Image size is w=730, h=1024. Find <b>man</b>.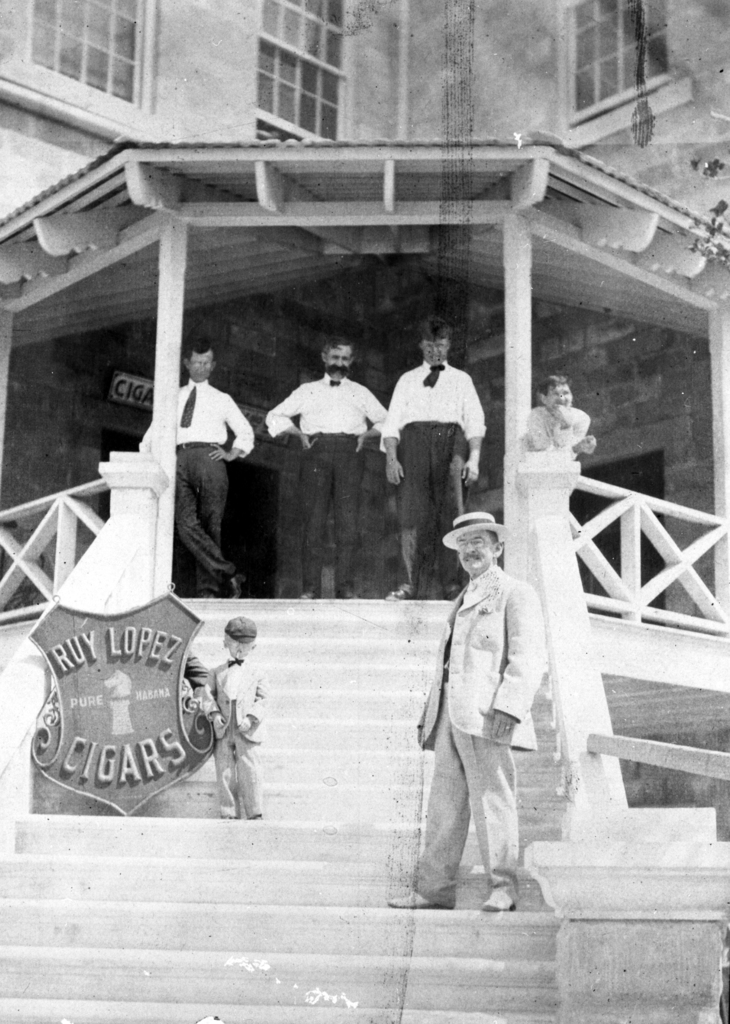
[x1=375, y1=316, x2=487, y2=597].
